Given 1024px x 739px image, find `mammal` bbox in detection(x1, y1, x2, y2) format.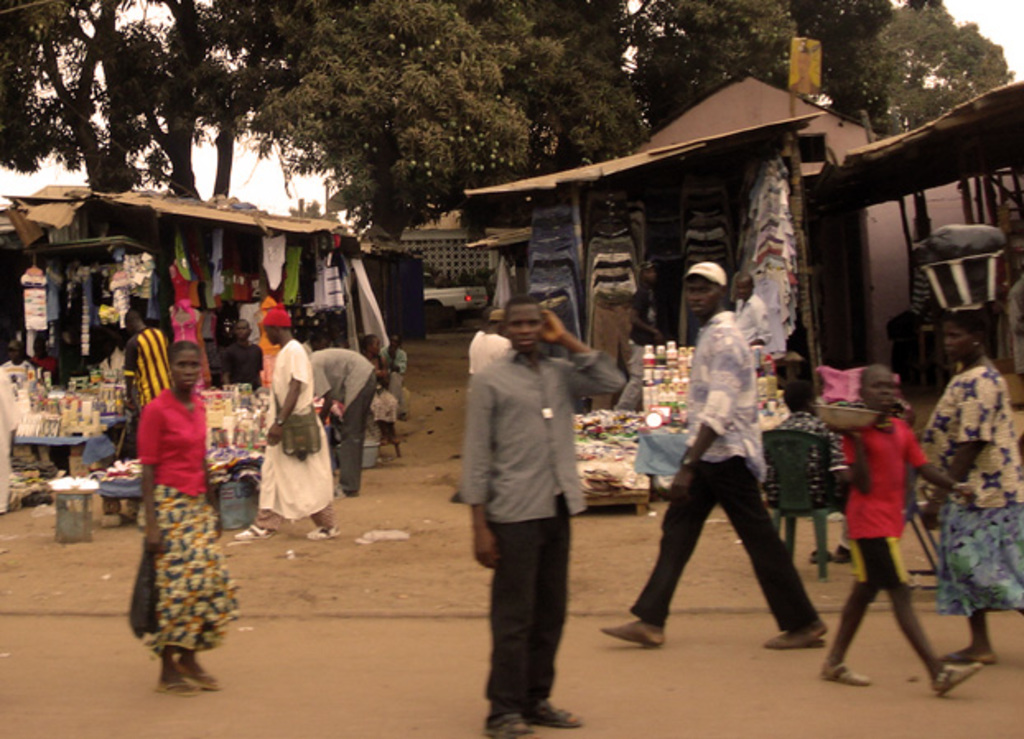
detection(596, 255, 830, 653).
